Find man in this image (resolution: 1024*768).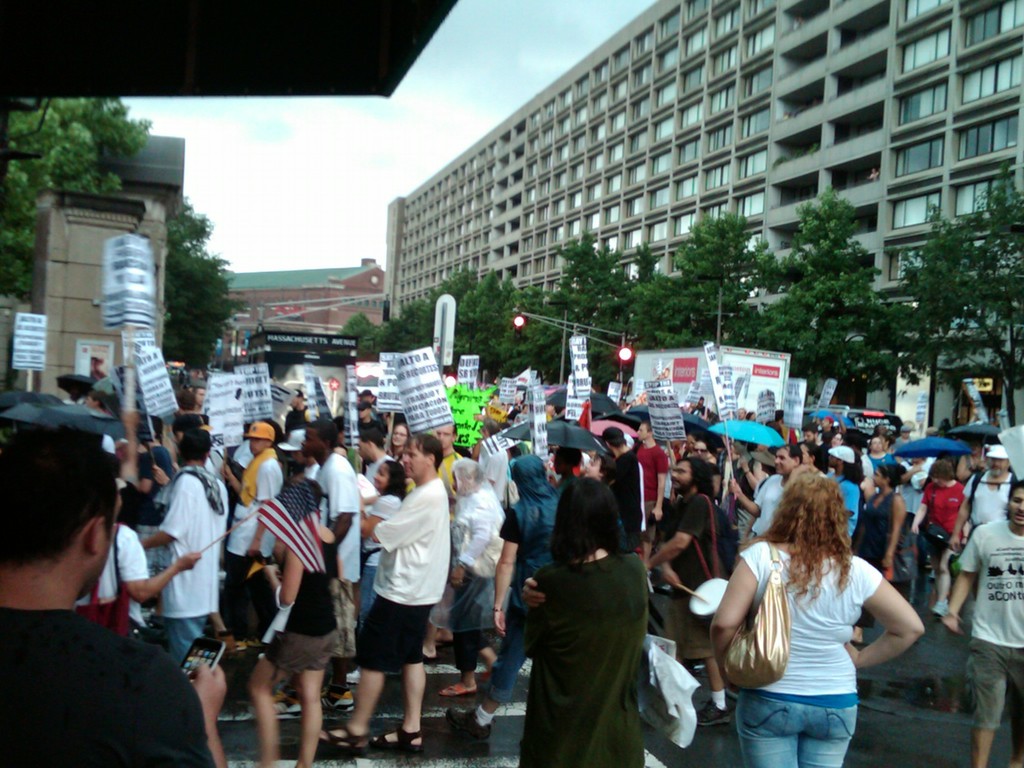
detection(358, 400, 367, 431).
